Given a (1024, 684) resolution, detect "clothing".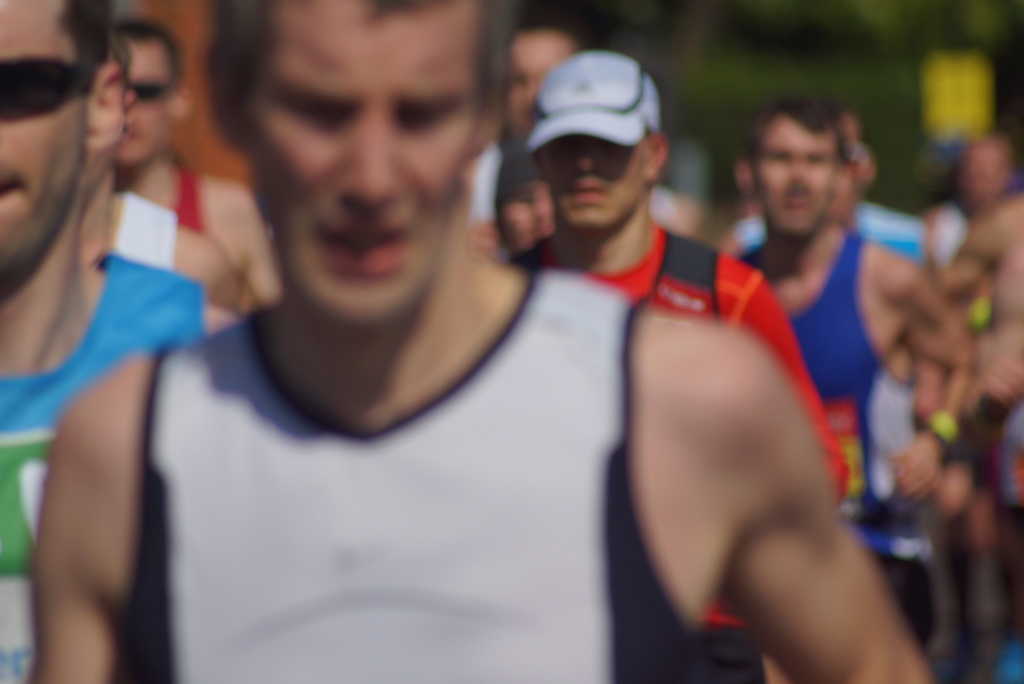
531,218,858,446.
